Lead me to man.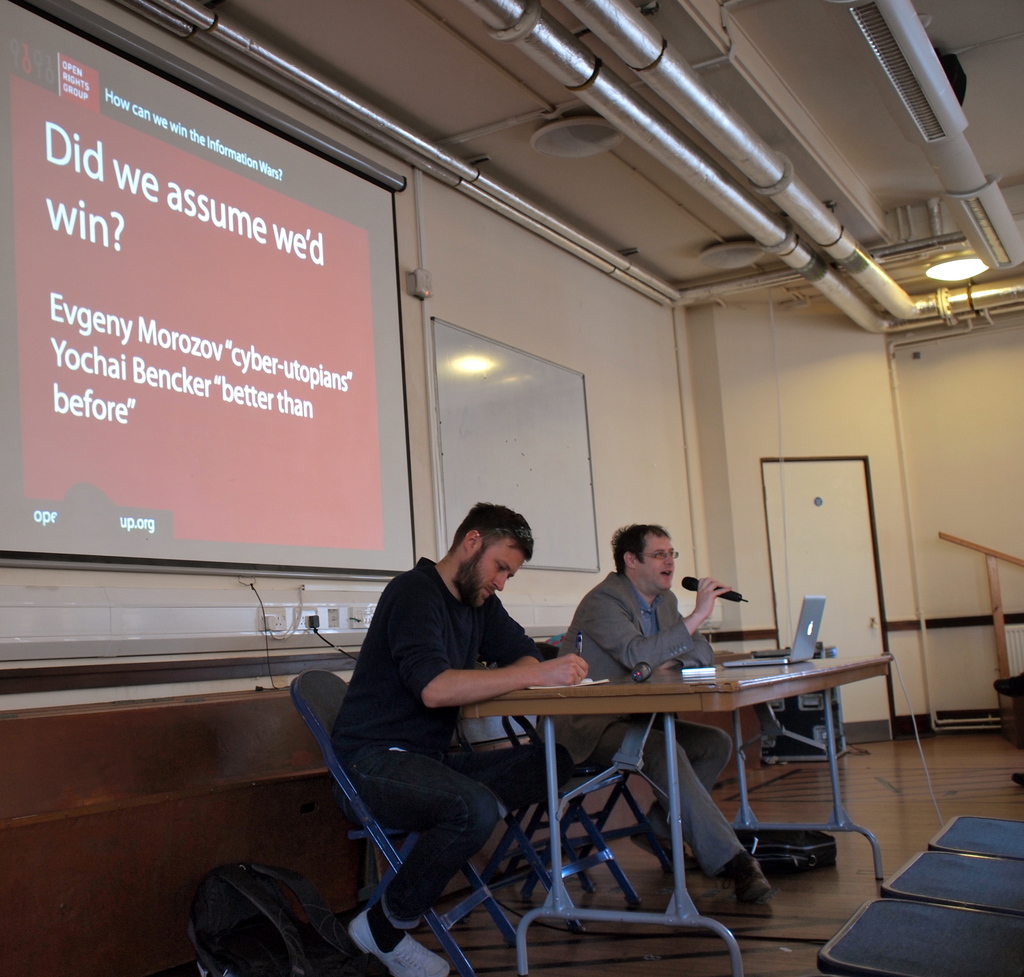
Lead to bbox=[304, 499, 587, 929].
